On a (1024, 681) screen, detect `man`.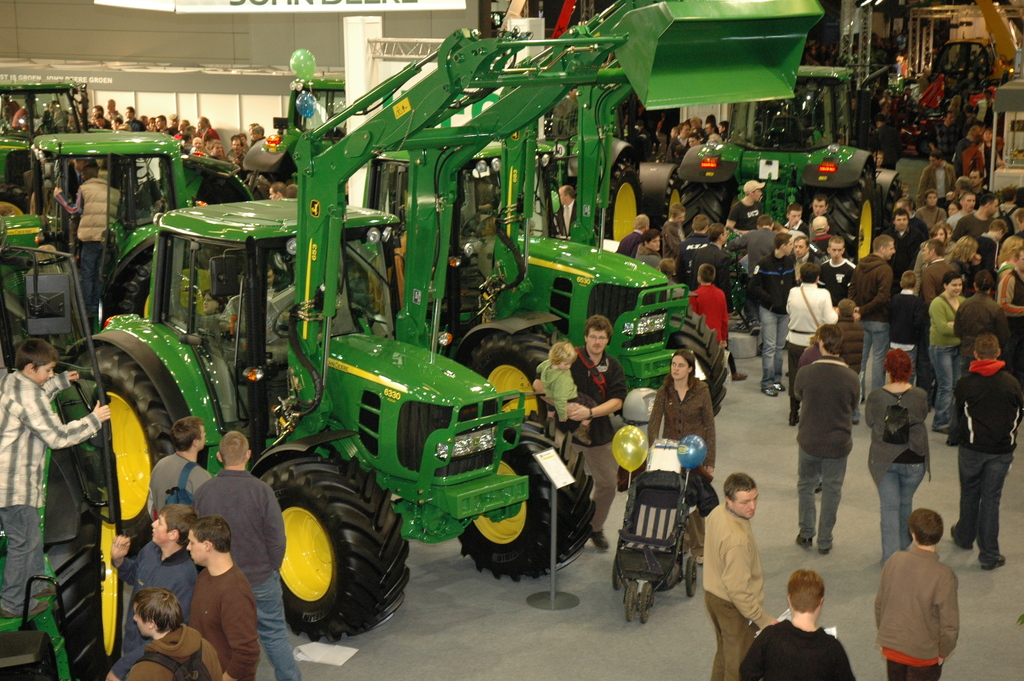
{"x1": 612, "y1": 217, "x2": 649, "y2": 265}.
